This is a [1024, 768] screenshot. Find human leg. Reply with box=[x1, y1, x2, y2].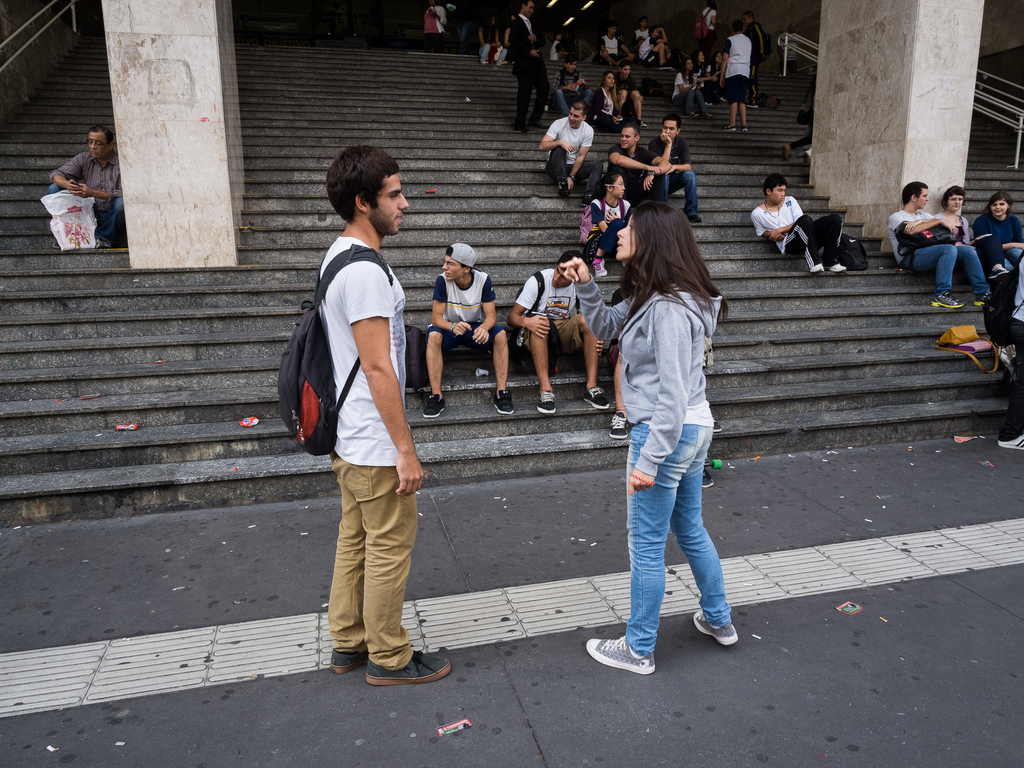
box=[953, 241, 989, 305].
